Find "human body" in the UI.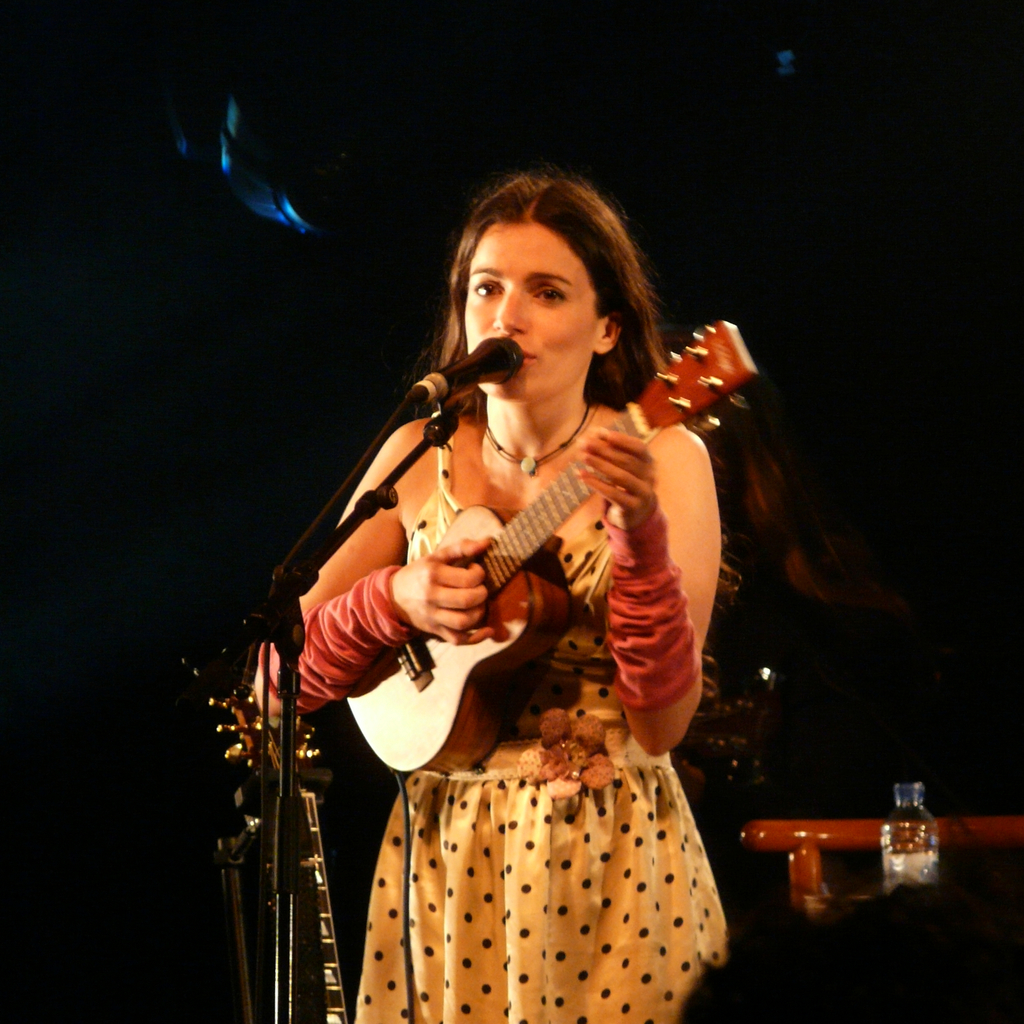
UI element at (x1=239, y1=182, x2=767, y2=1023).
